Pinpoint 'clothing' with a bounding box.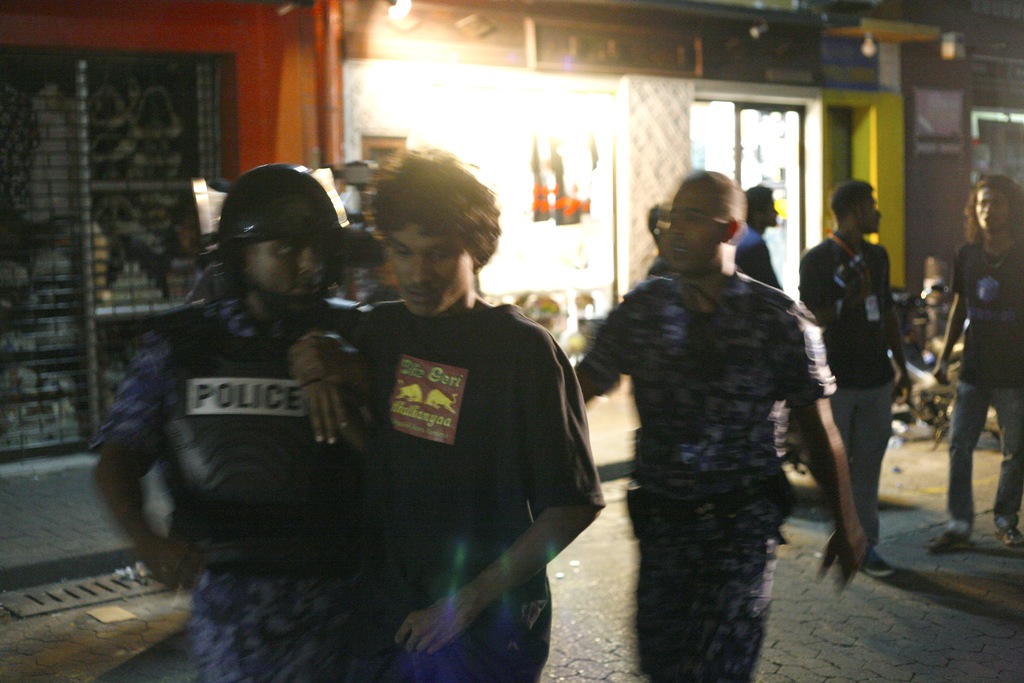
[x1=98, y1=297, x2=360, y2=678].
